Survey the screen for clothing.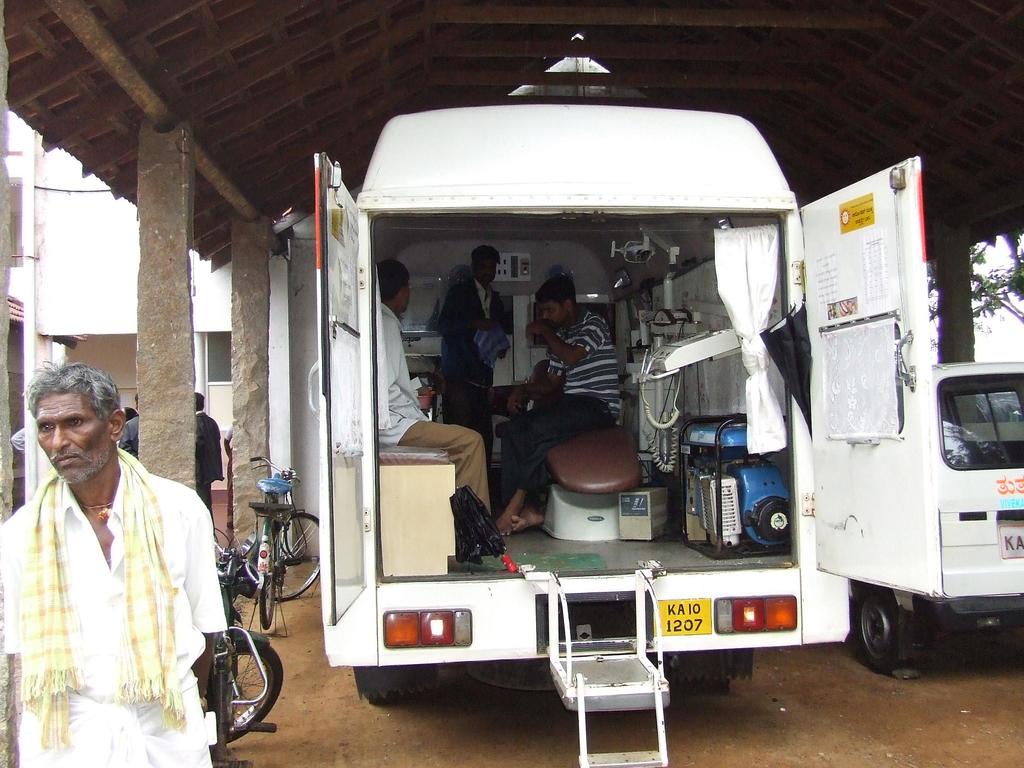
Survey found: (x1=440, y1=276, x2=506, y2=467).
